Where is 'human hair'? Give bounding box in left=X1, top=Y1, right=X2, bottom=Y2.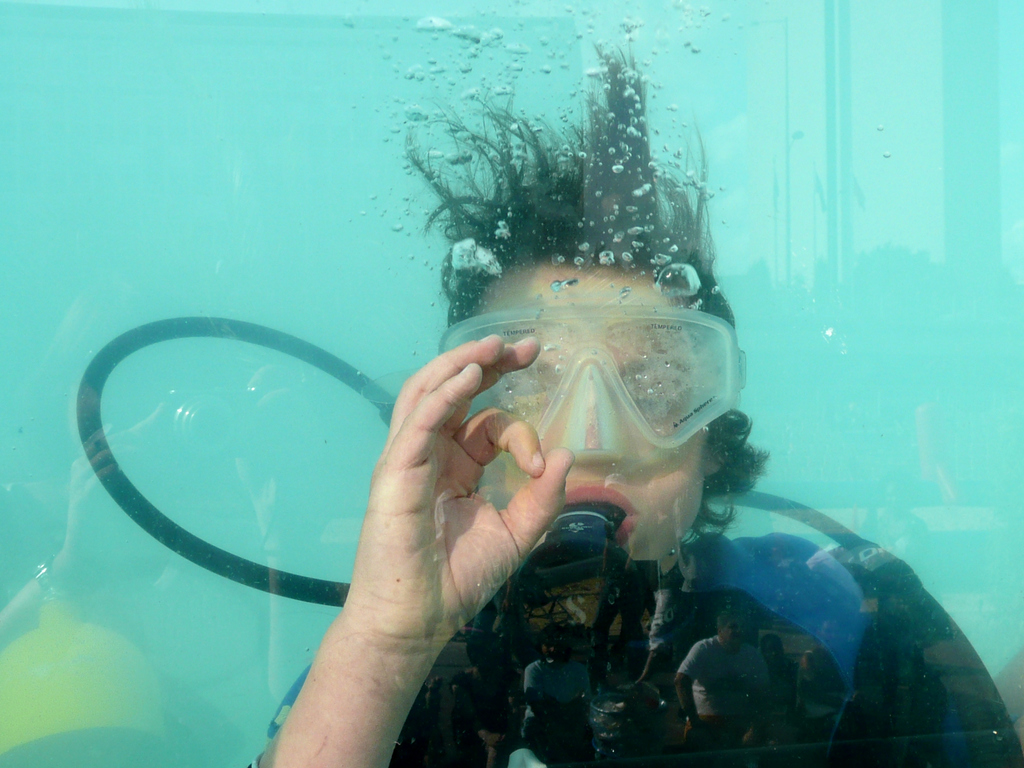
left=411, top=35, right=777, bottom=567.
